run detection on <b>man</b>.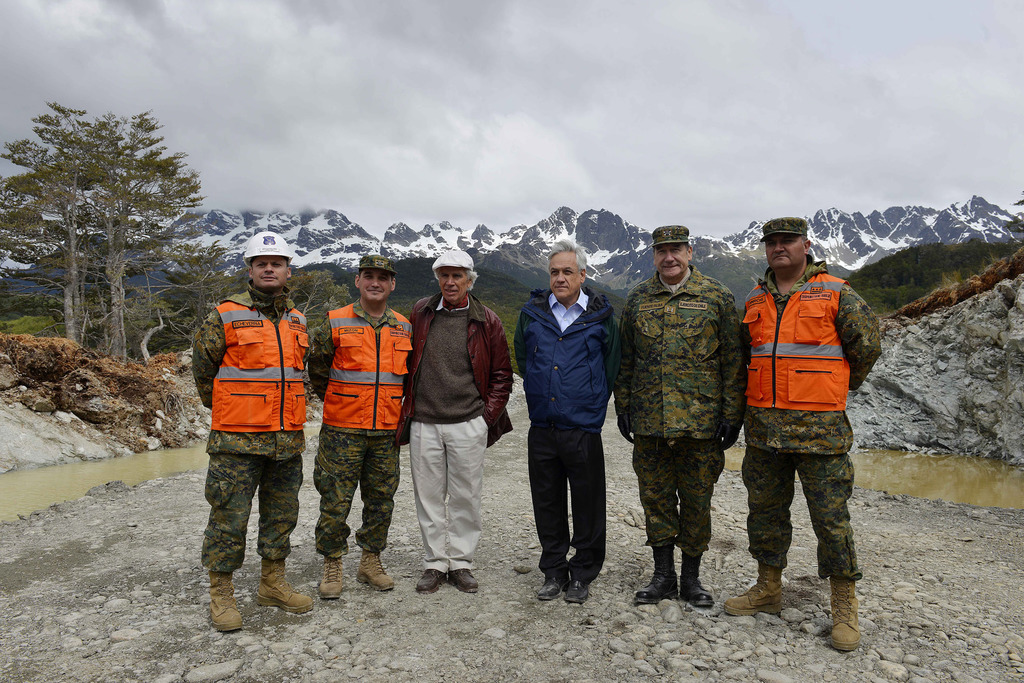
Result: box(604, 225, 745, 613).
